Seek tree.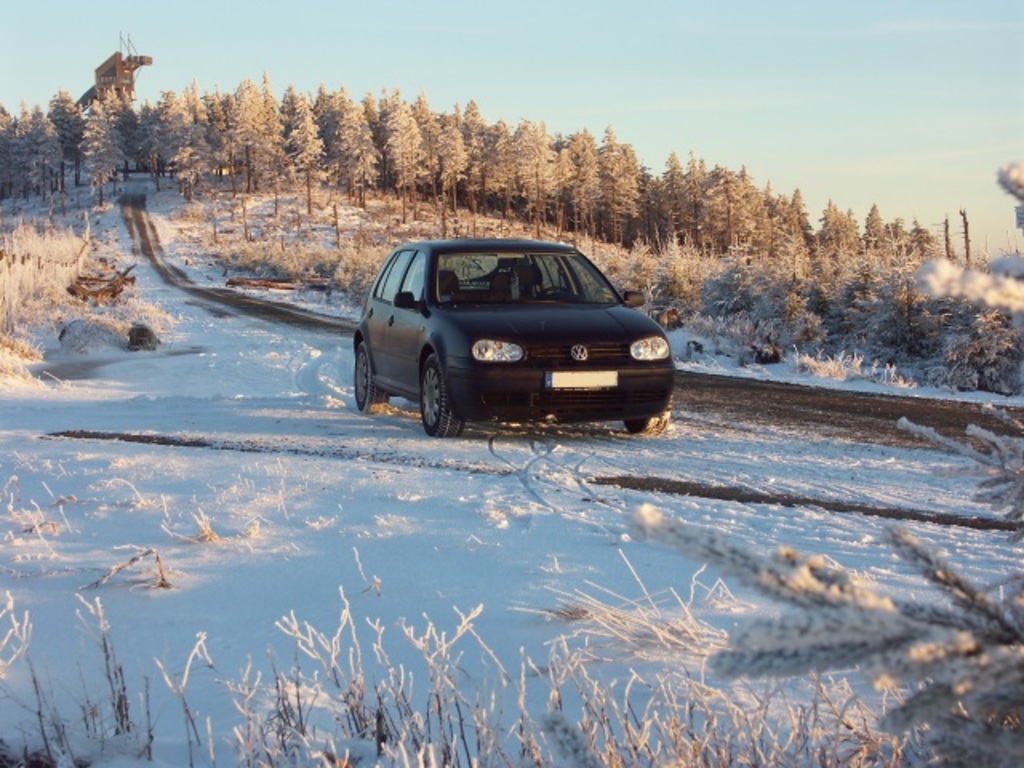
{"left": 291, "top": 112, "right": 326, "bottom": 216}.
